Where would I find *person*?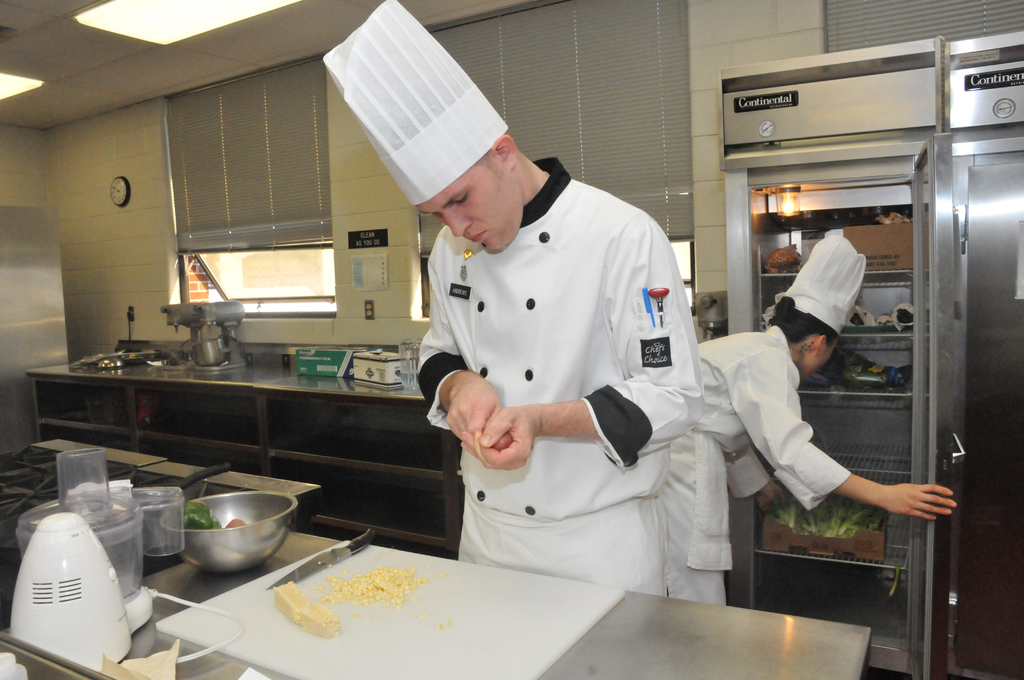
At bbox(394, 102, 733, 630).
